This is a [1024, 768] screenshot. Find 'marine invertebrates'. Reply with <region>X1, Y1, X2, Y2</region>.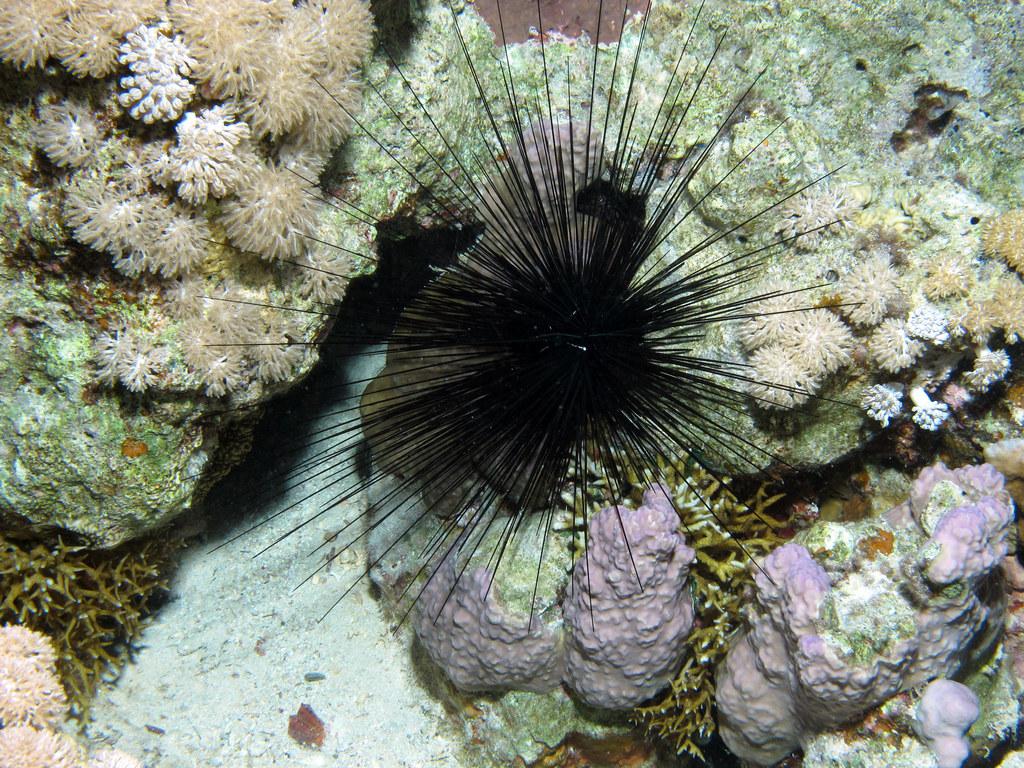
<region>0, 610, 173, 767</region>.
